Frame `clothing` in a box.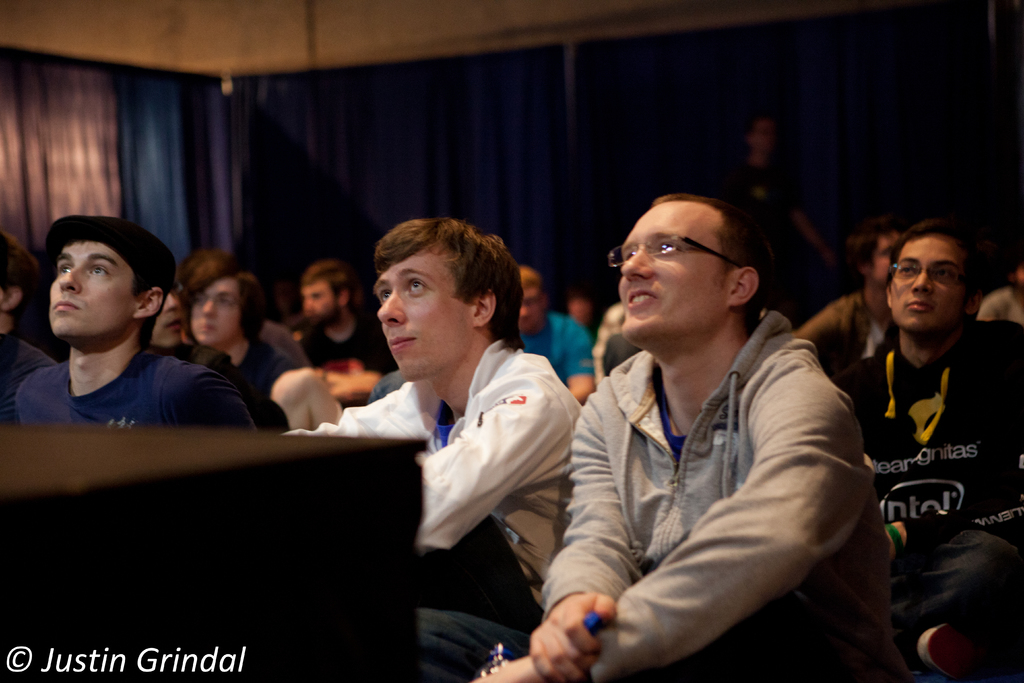
(242,339,298,434).
